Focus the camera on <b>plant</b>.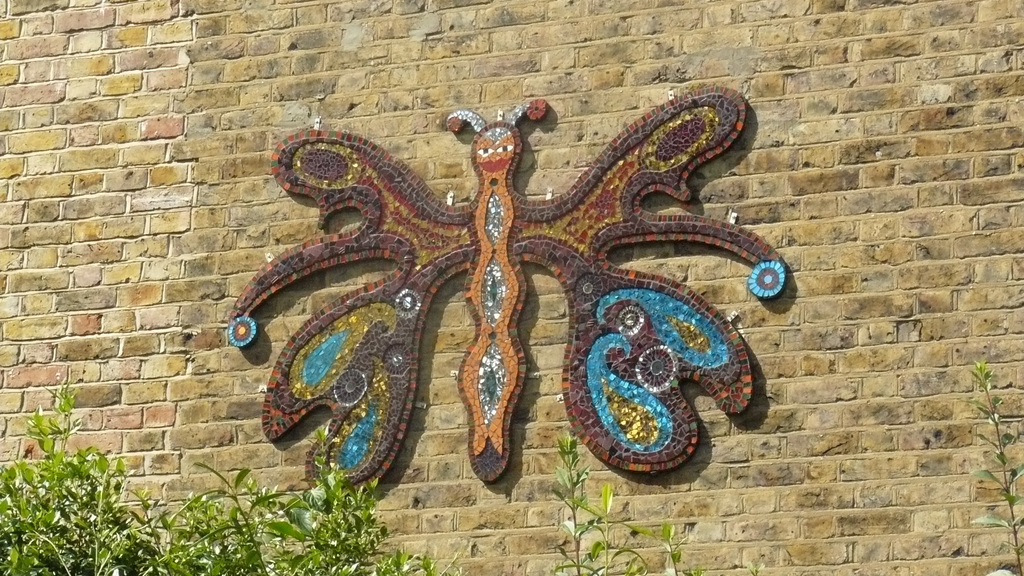
Focus region: bbox=(535, 417, 661, 575).
